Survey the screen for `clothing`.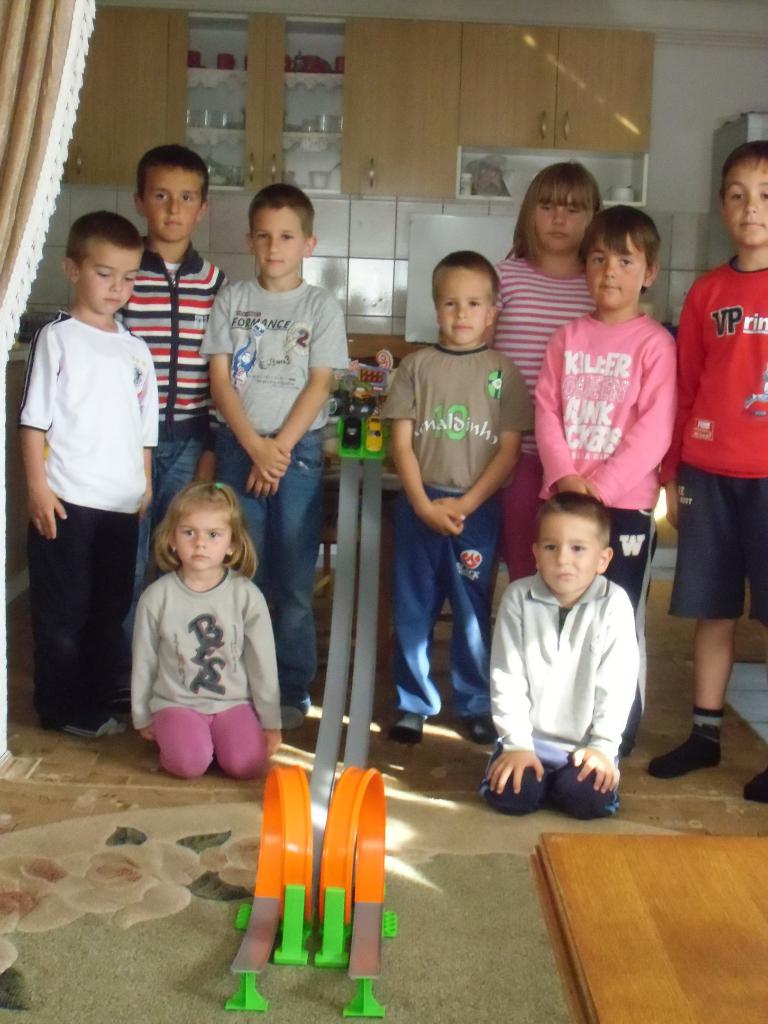
Survey found: x1=363, y1=367, x2=522, y2=728.
